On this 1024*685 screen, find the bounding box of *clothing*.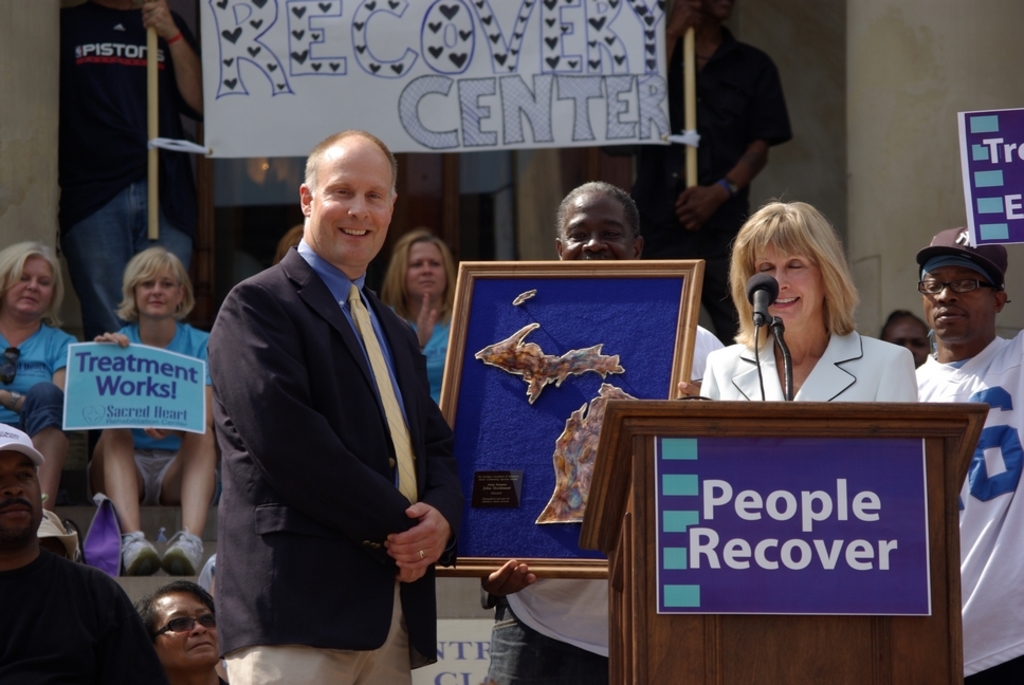
Bounding box: box=[0, 320, 83, 439].
